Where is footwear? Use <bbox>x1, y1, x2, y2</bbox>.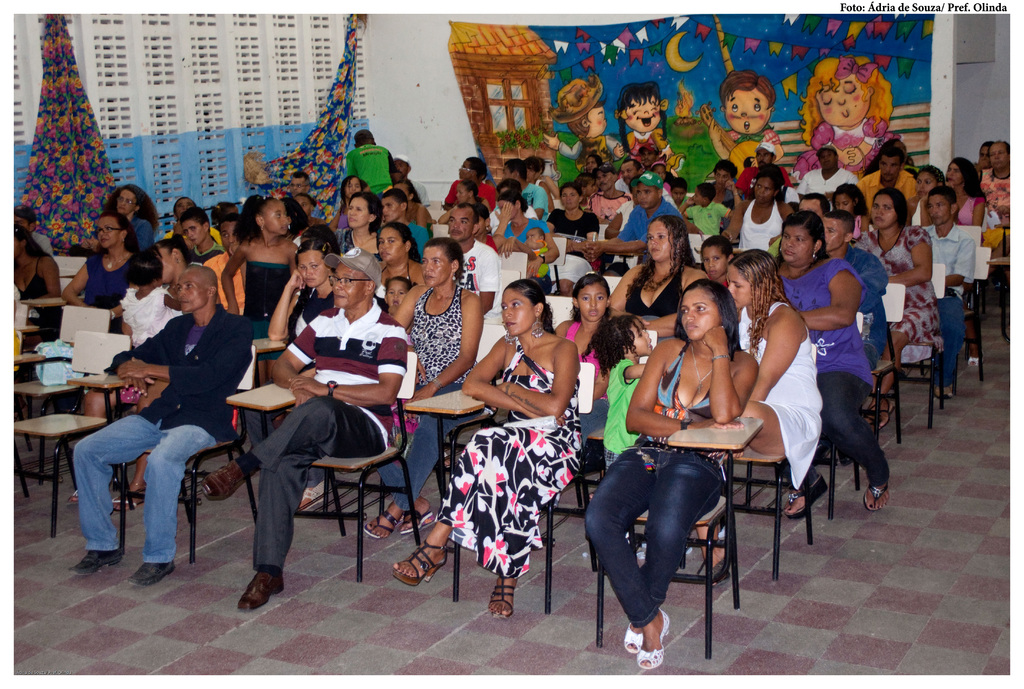
<bbox>860, 479, 887, 513</bbox>.
